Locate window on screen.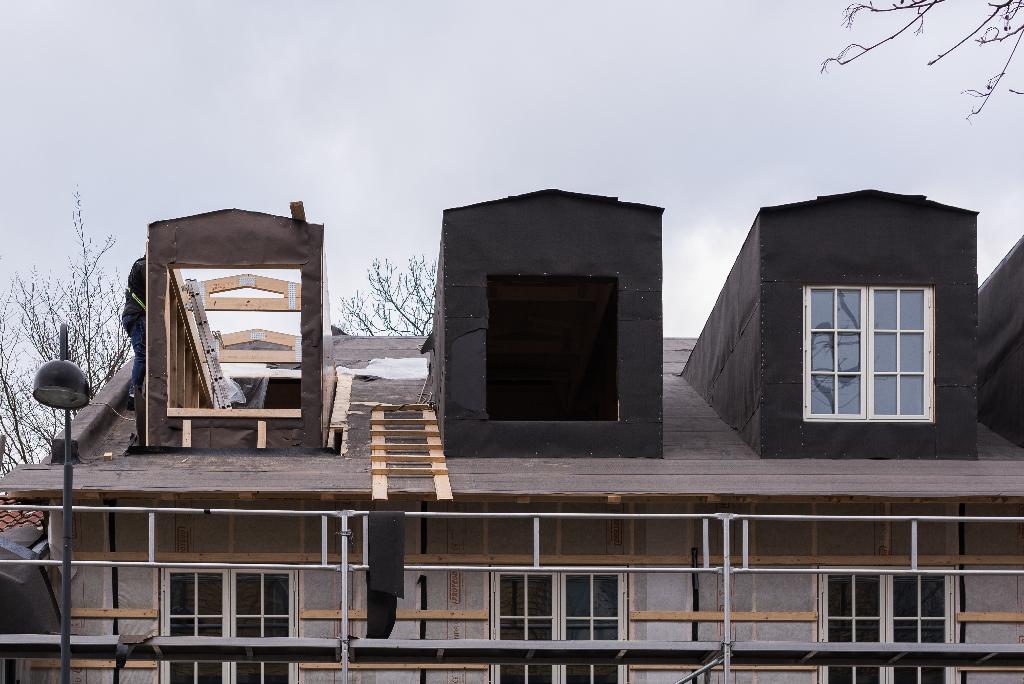
On screen at 493,563,623,683.
